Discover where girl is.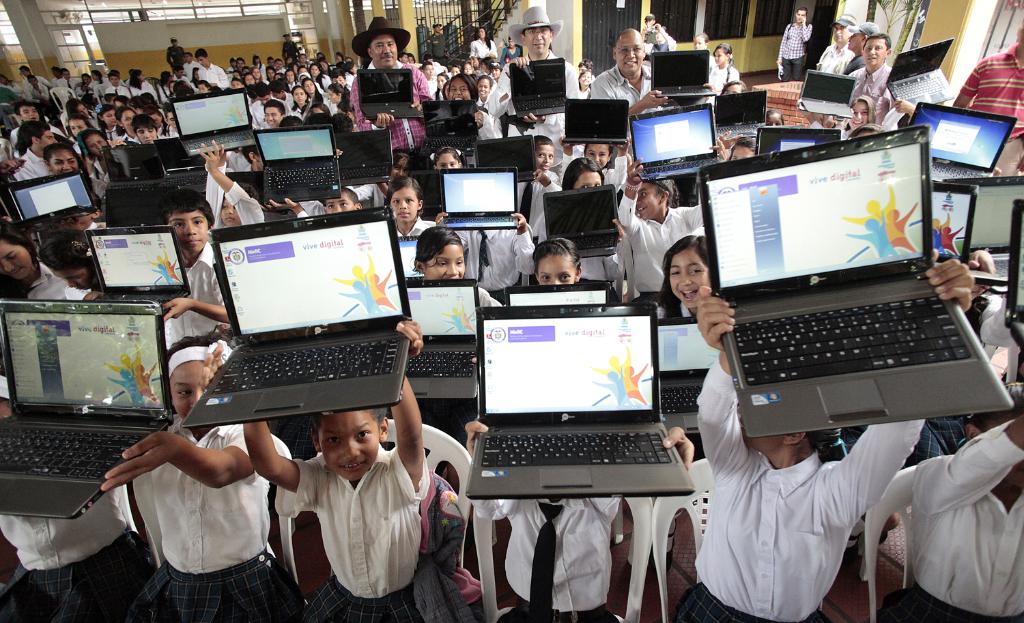
Discovered at region(288, 85, 312, 117).
